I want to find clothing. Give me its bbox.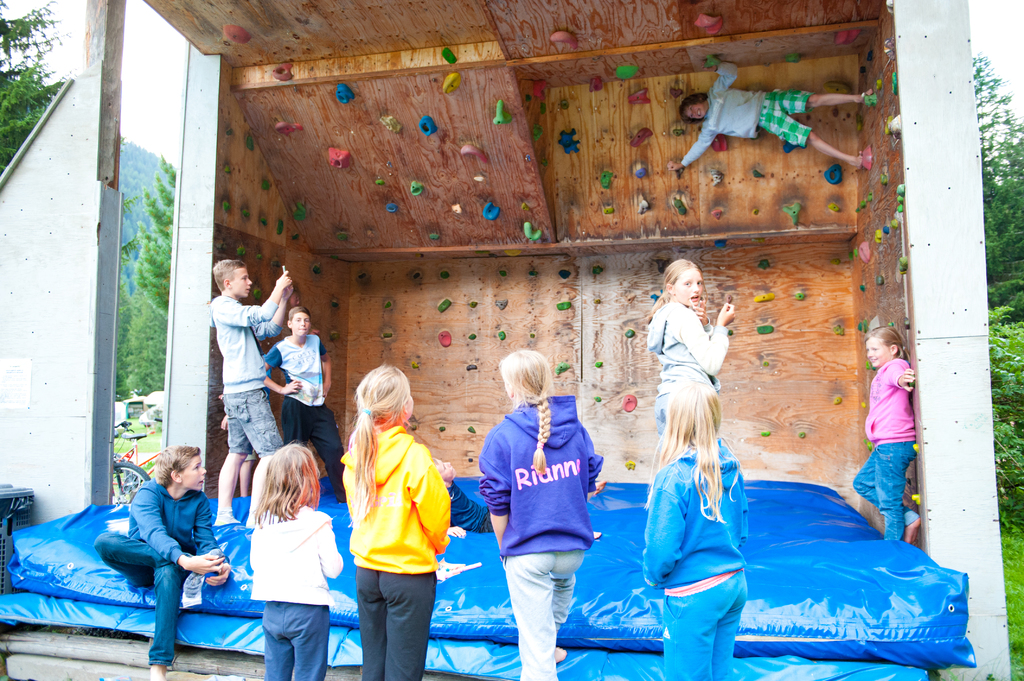
(200, 293, 285, 449).
